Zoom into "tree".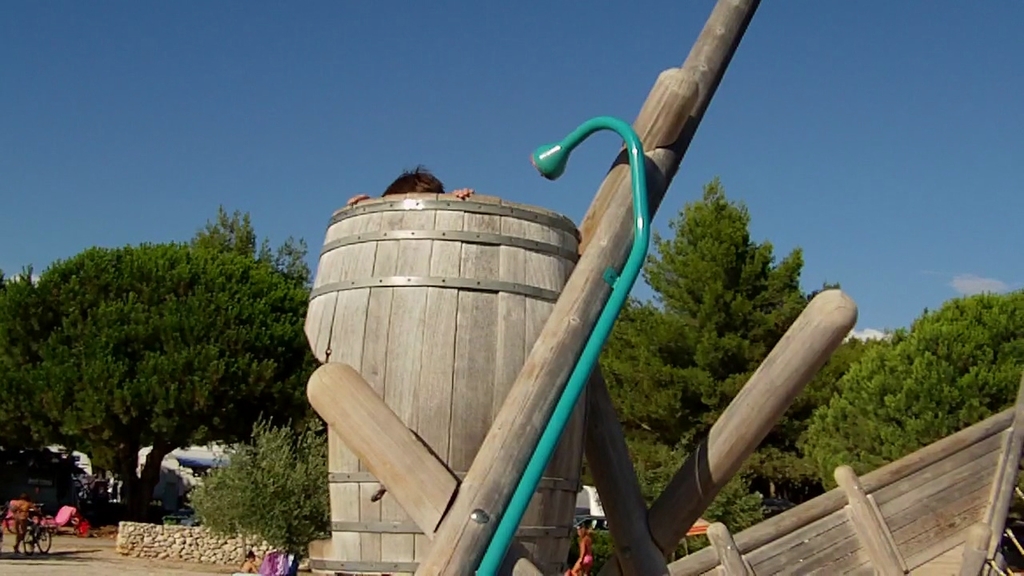
Zoom target: 598, 174, 835, 450.
